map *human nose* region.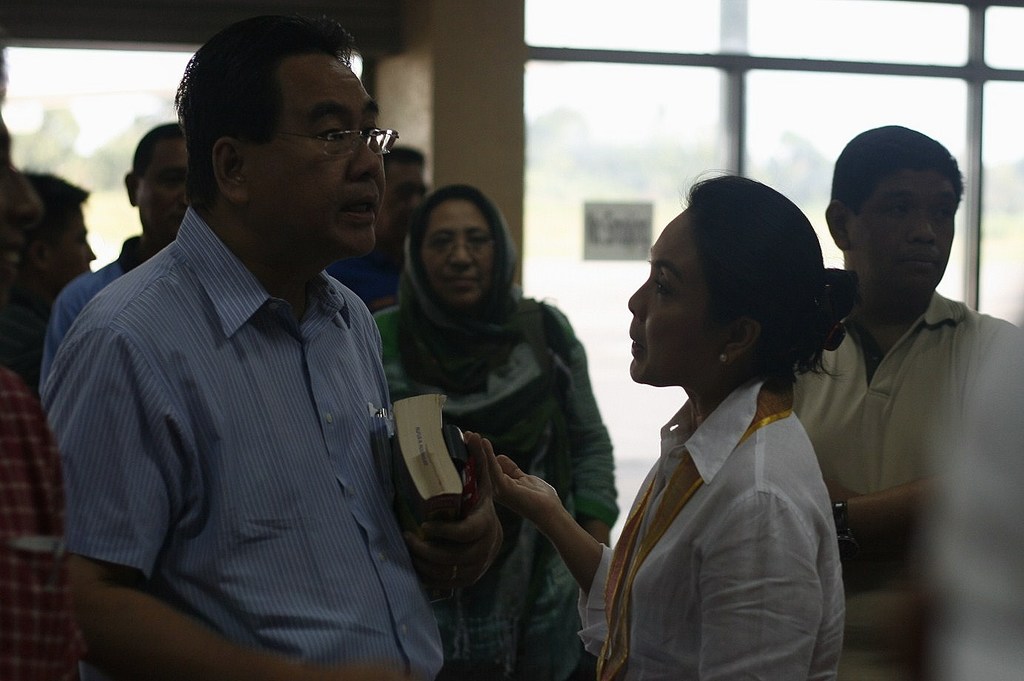
Mapped to <region>179, 185, 192, 214</region>.
